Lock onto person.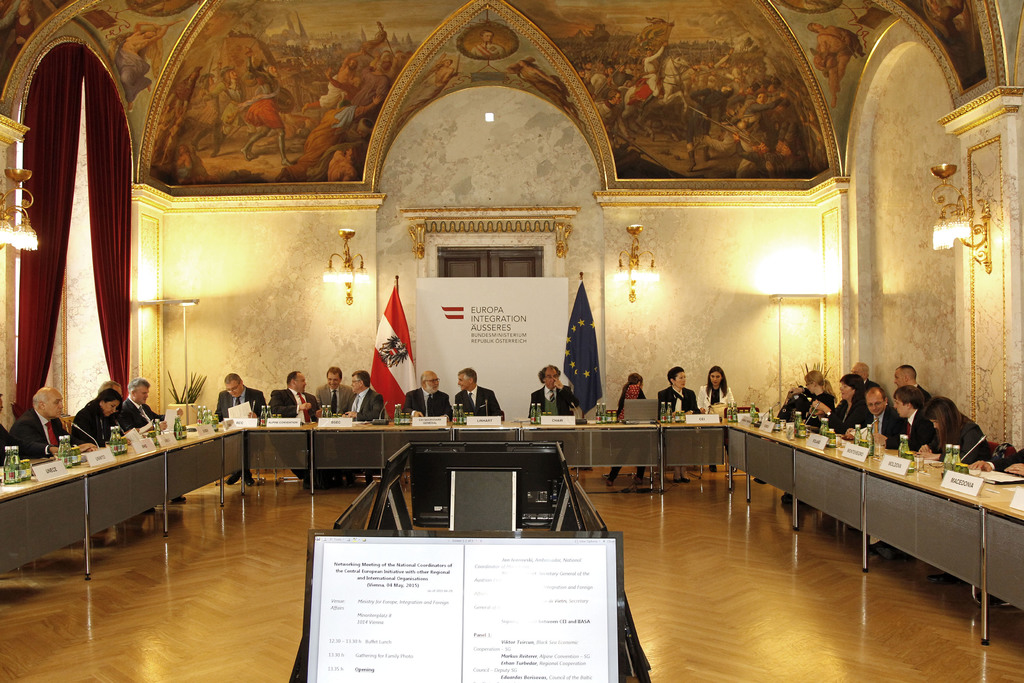
Locked: box(403, 370, 451, 421).
